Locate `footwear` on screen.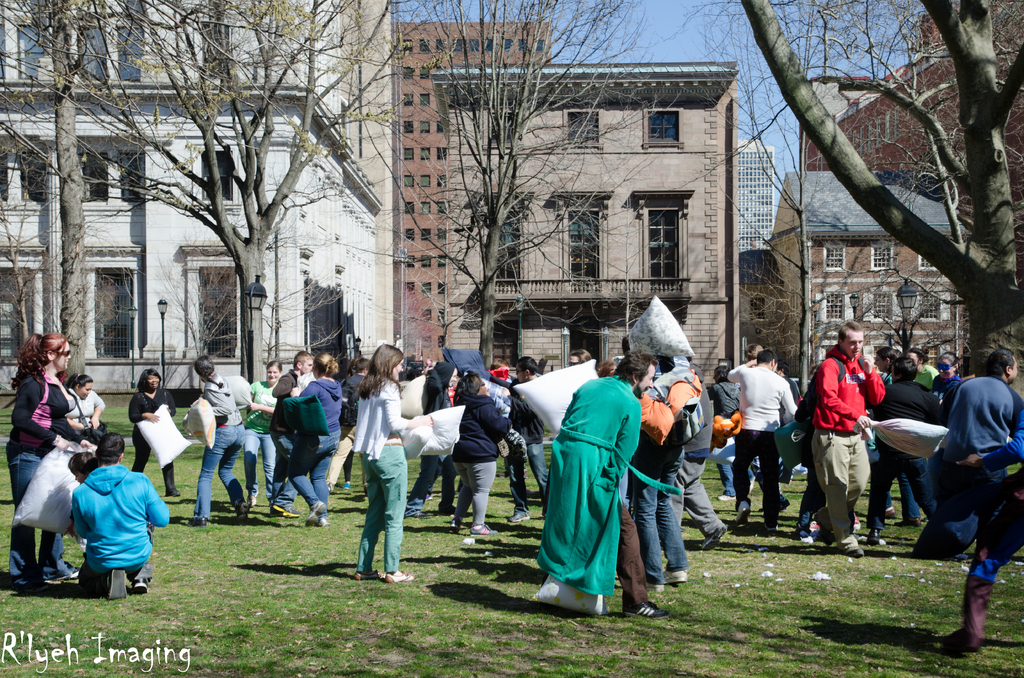
On screen at x1=317 y1=517 x2=326 y2=529.
